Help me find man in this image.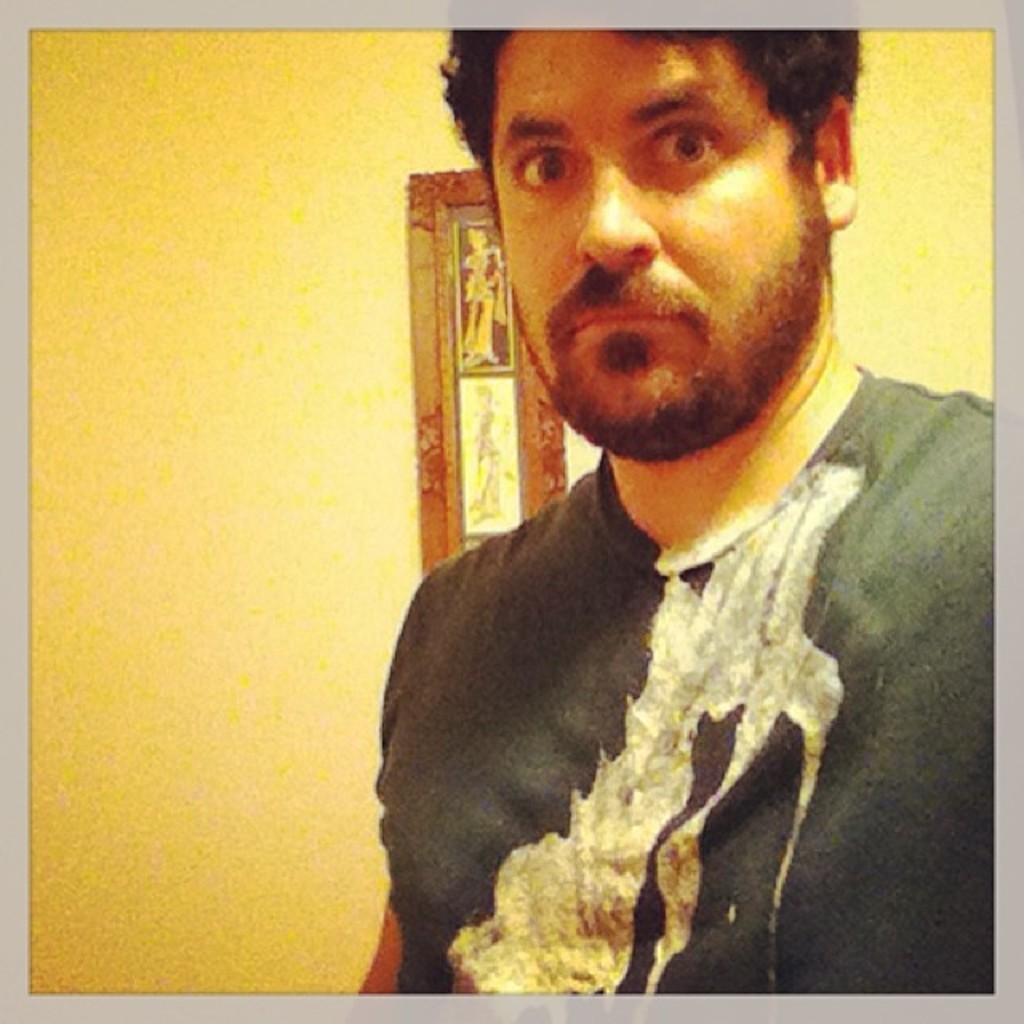
Found it: (left=323, top=11, right=1010, bottom=990).
